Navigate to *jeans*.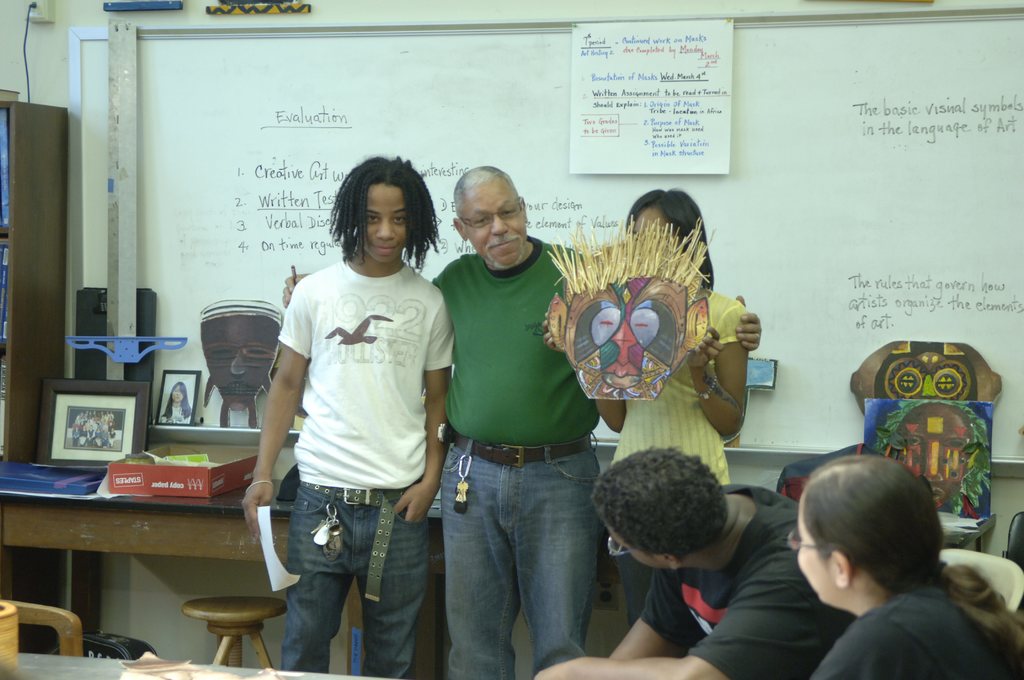
Navigation target: locate(437, 436, 612, 674).
